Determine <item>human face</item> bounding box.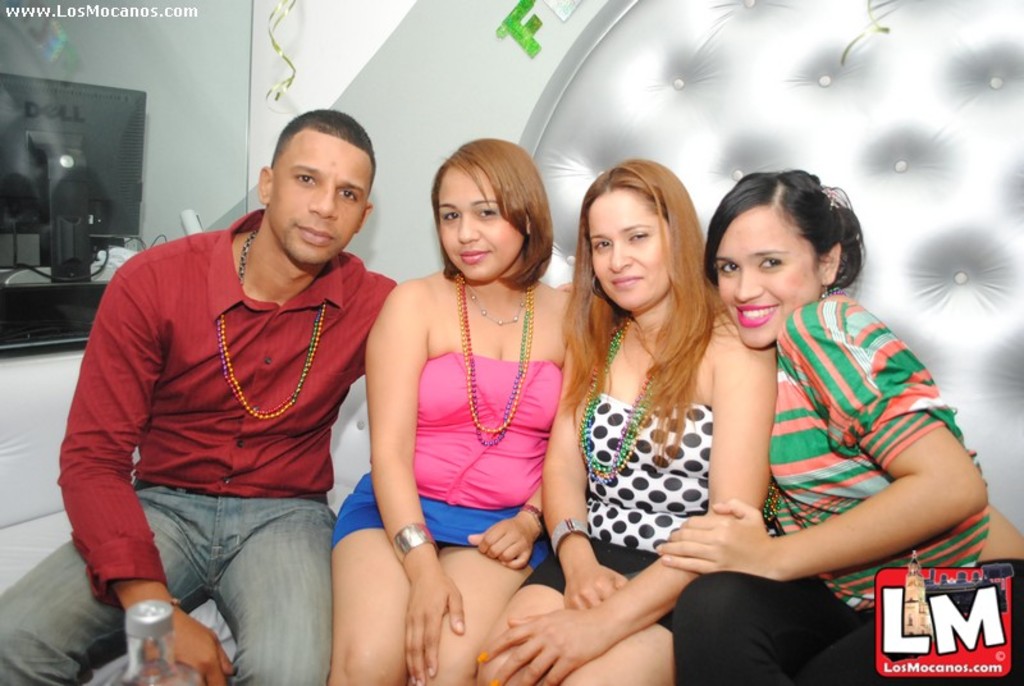
Determined: (x1=713, y1=209, x2=820, y2=347).
